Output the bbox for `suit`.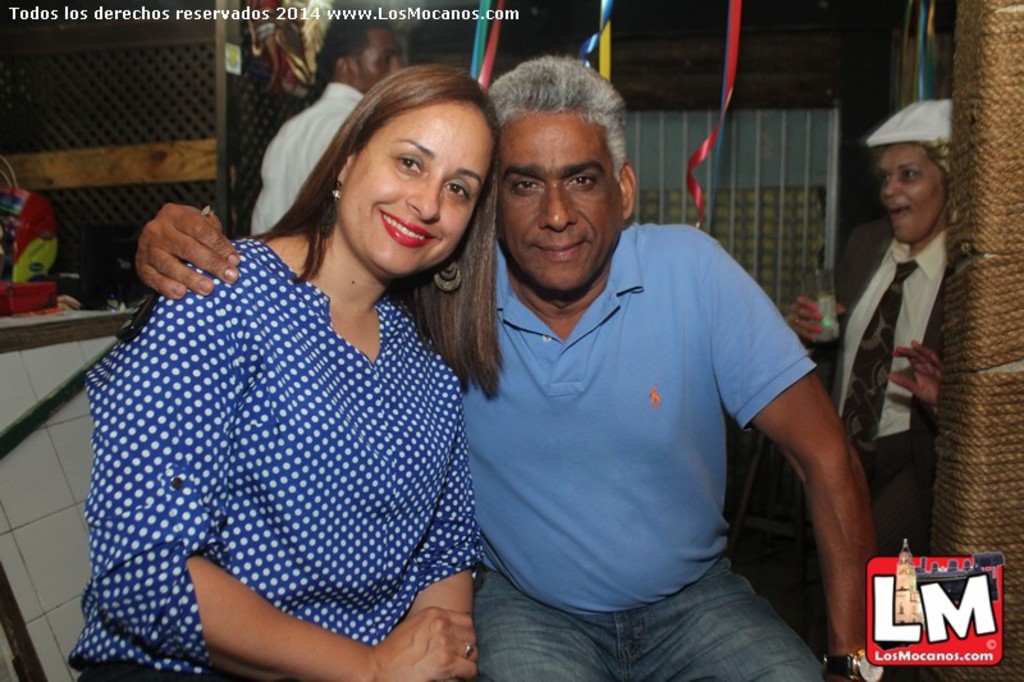
l=824, t=106, r=979, b=589.
